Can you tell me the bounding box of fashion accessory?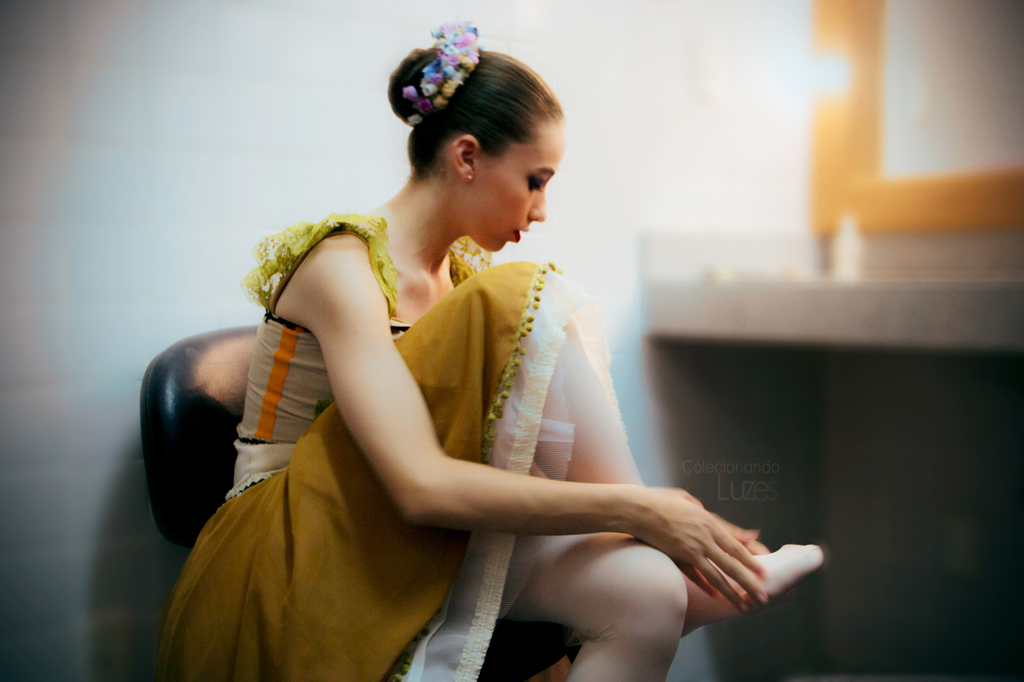
[402, 18, 482, 128].
